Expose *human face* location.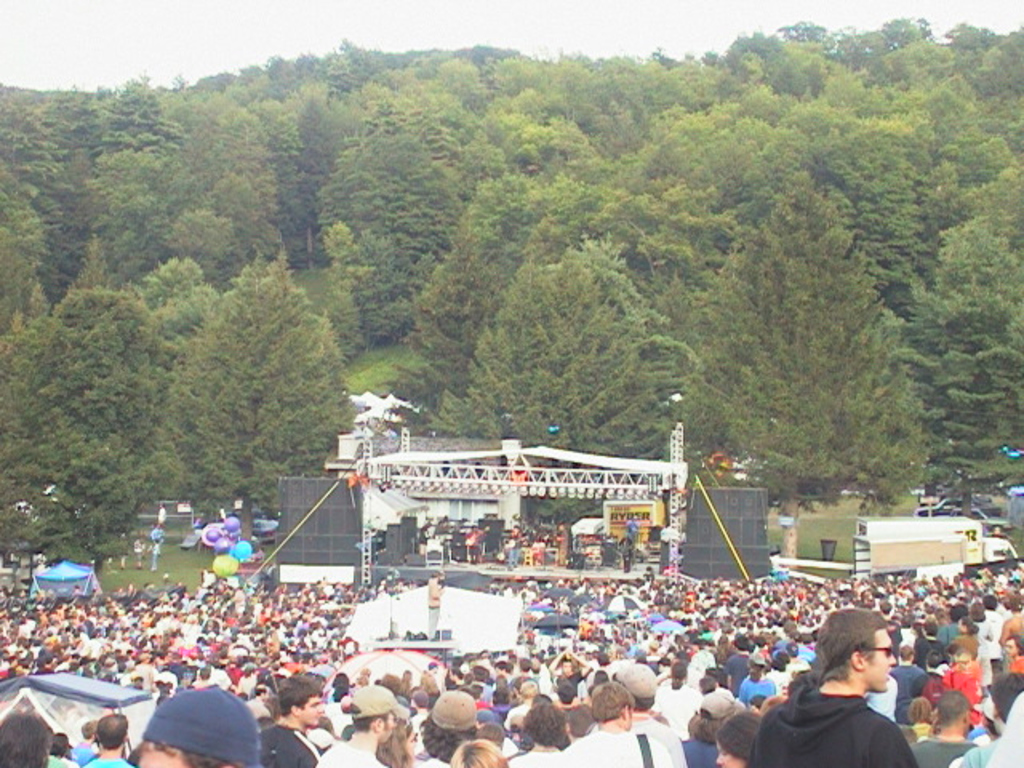
Exposed at (left=861, top=626, right=899, bottom=691).
